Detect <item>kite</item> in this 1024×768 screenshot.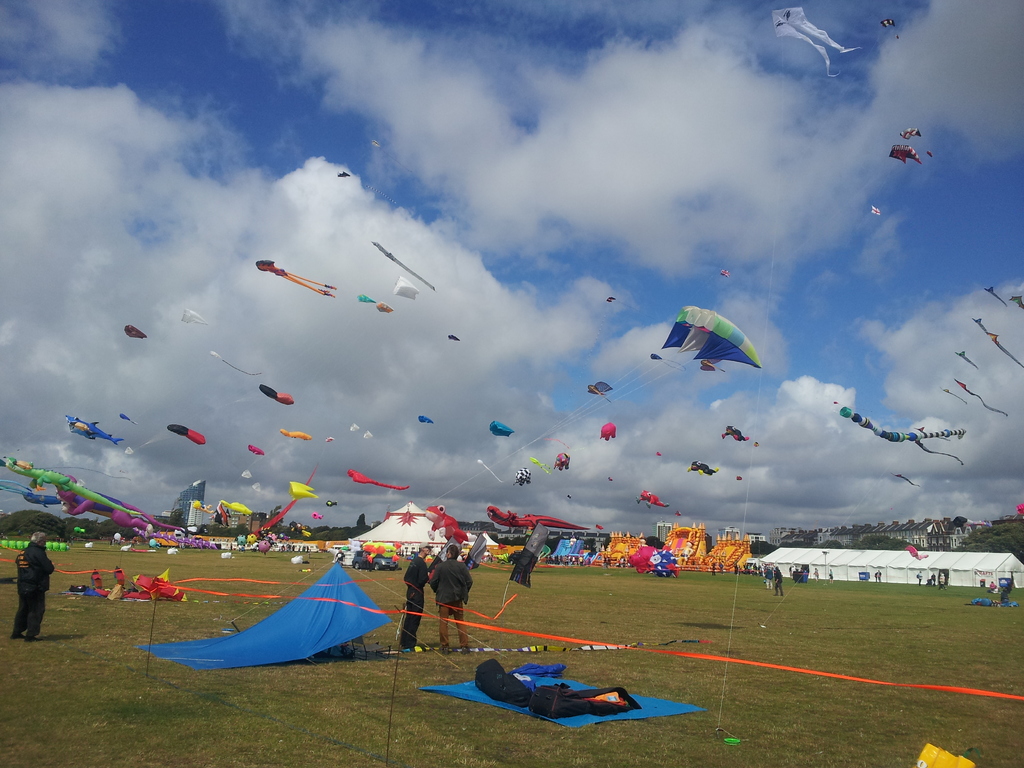
Detection: x1=913 y1=440 x2=968 y2=468.
